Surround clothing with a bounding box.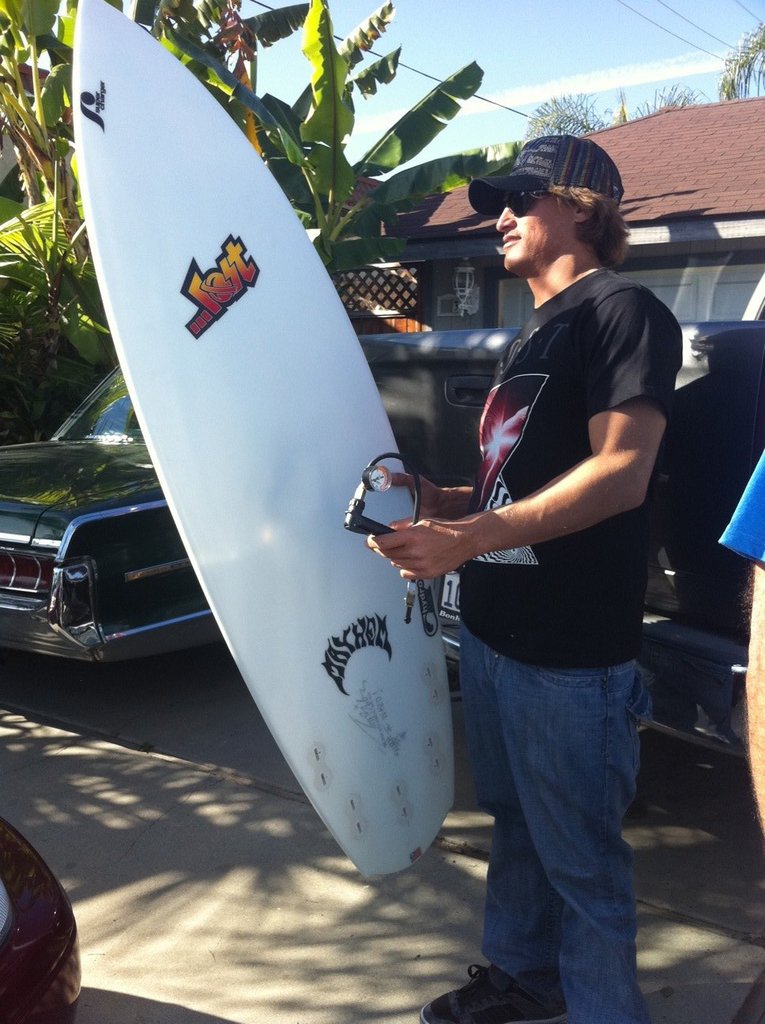
pyautogui.locateOnScreen(450, 263, 688, 666).
